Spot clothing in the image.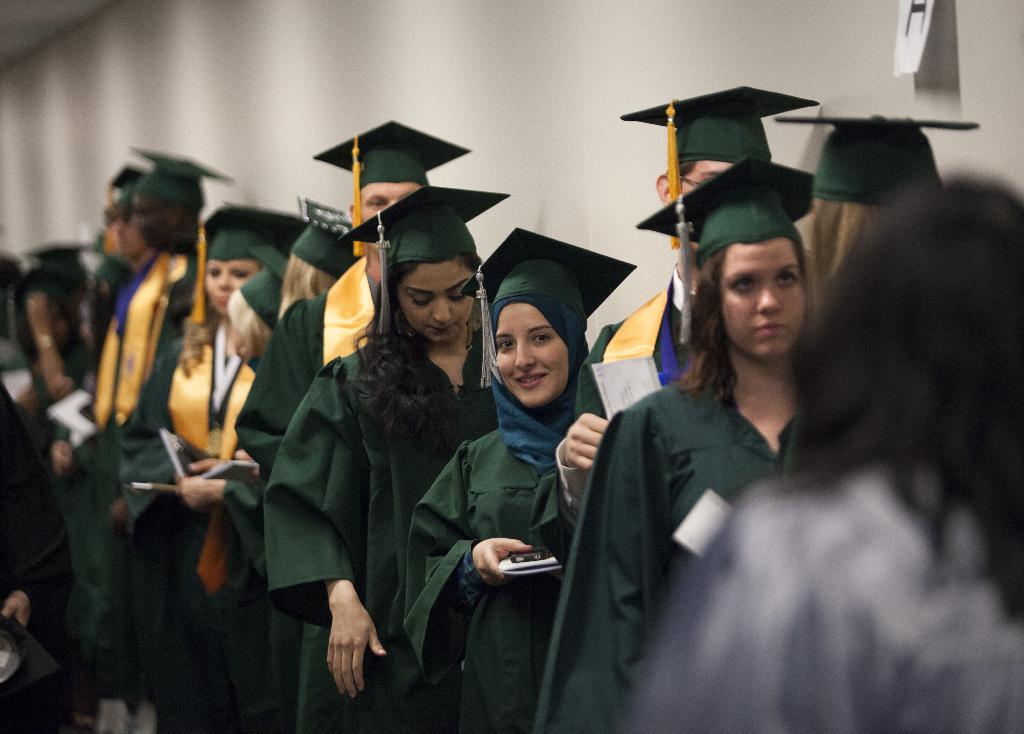
clothing found at 128 143 238 210.
